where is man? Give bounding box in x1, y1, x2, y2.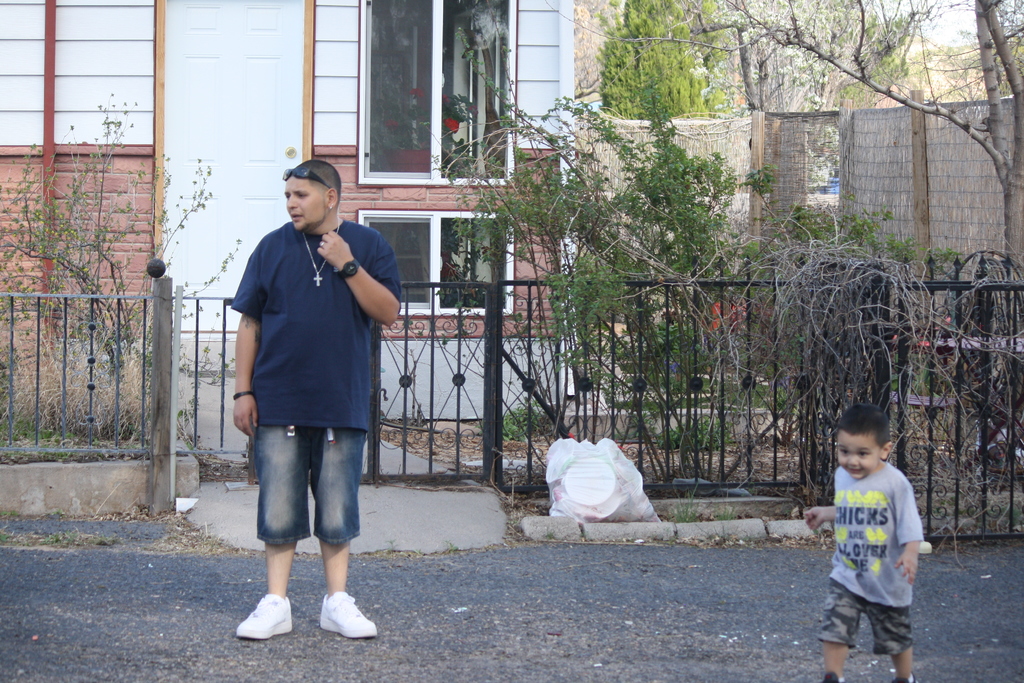
234, 162, 396, 638.
